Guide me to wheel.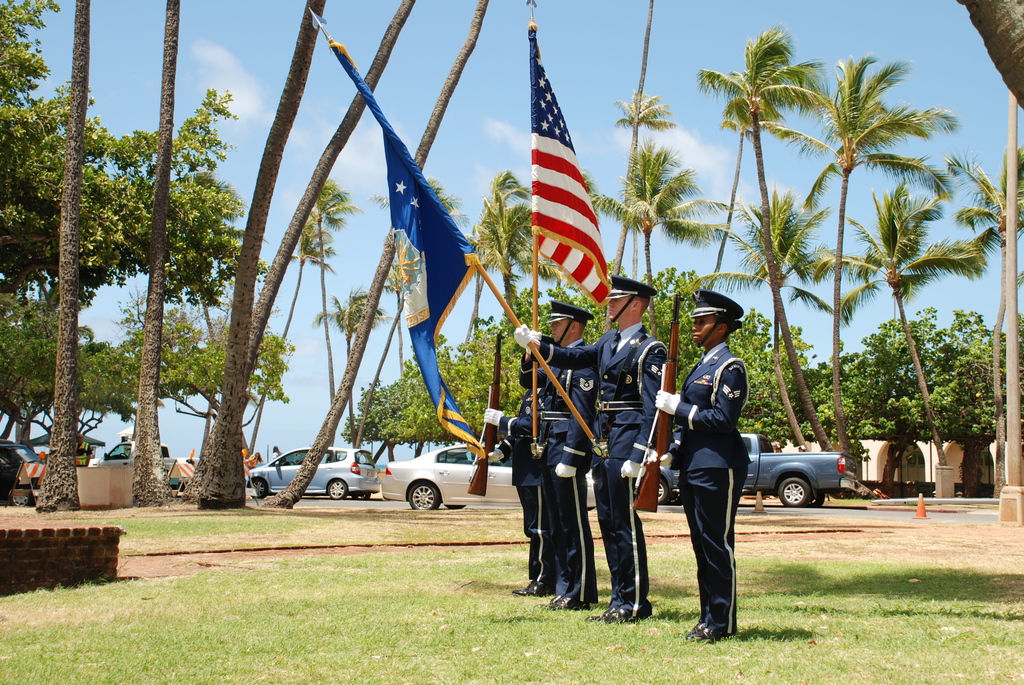
Guidance: region(666, 488, 681, 506).
